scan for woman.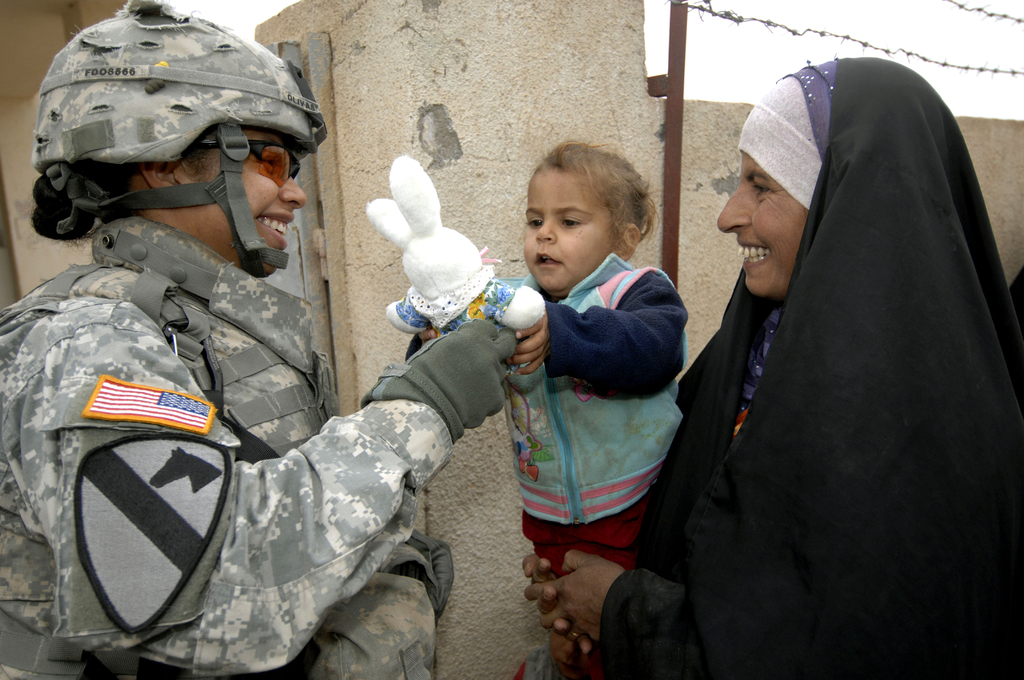
Scan result: region(0, 4, 518, 679).
